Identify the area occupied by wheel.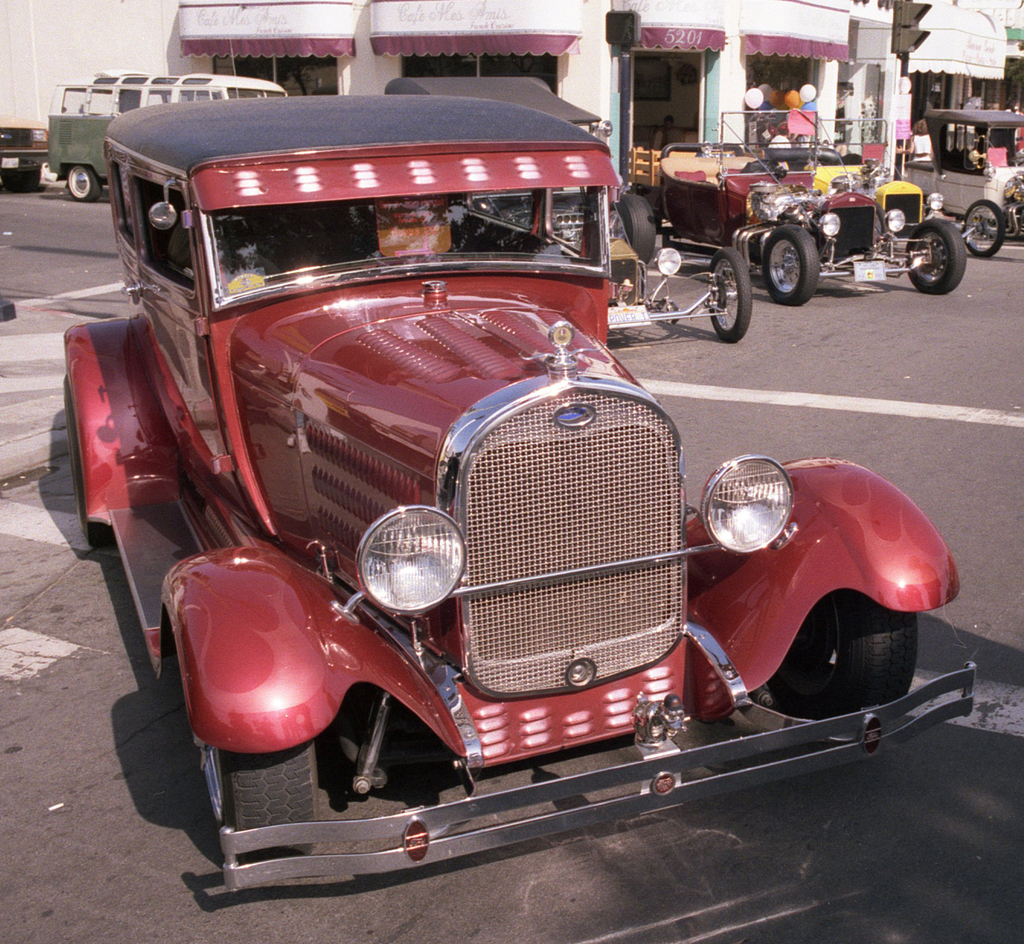
Area: Rect(194, 742, 316, 860).
